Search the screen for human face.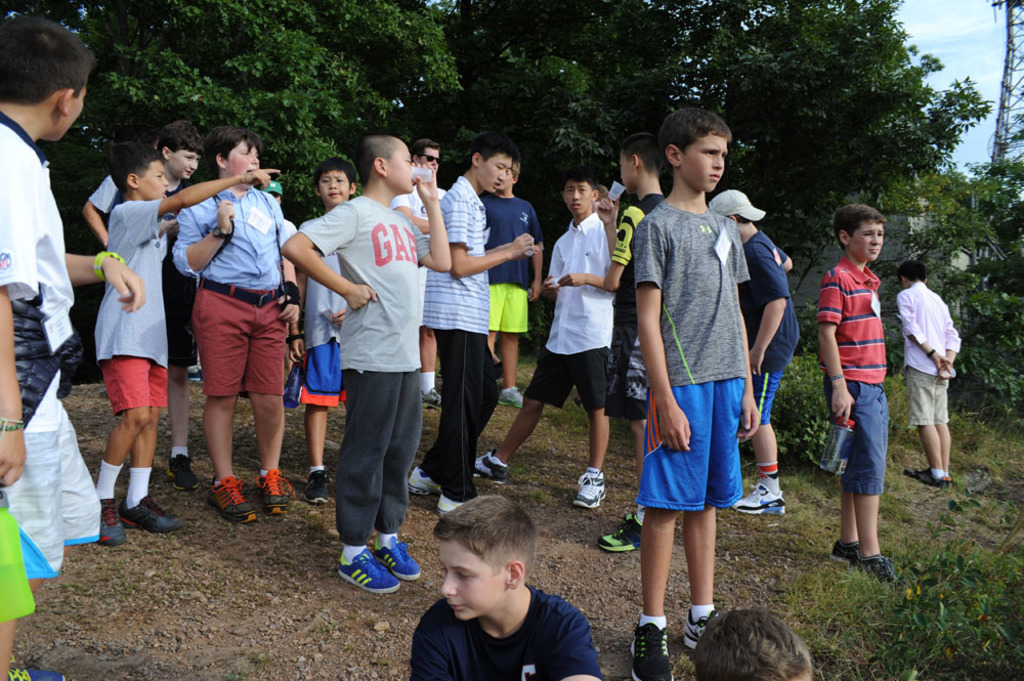
Found at (481, 144, 510, 190).
